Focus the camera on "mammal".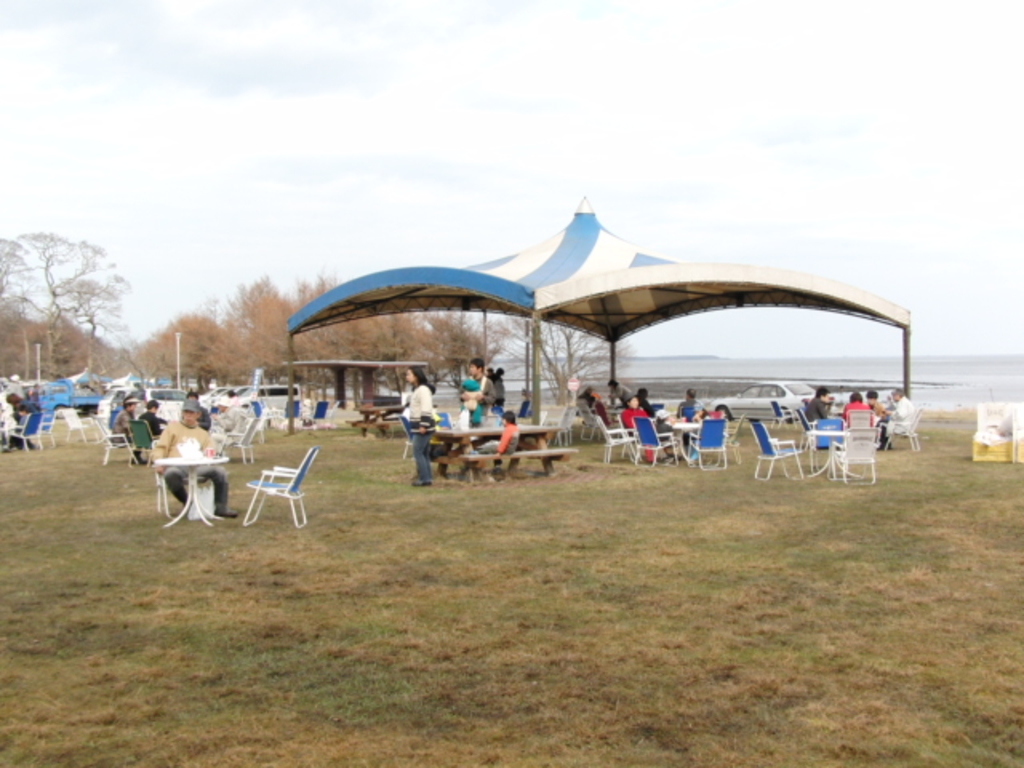
Focus region: <bbox>878, 386, 914, 454</bbox>.
